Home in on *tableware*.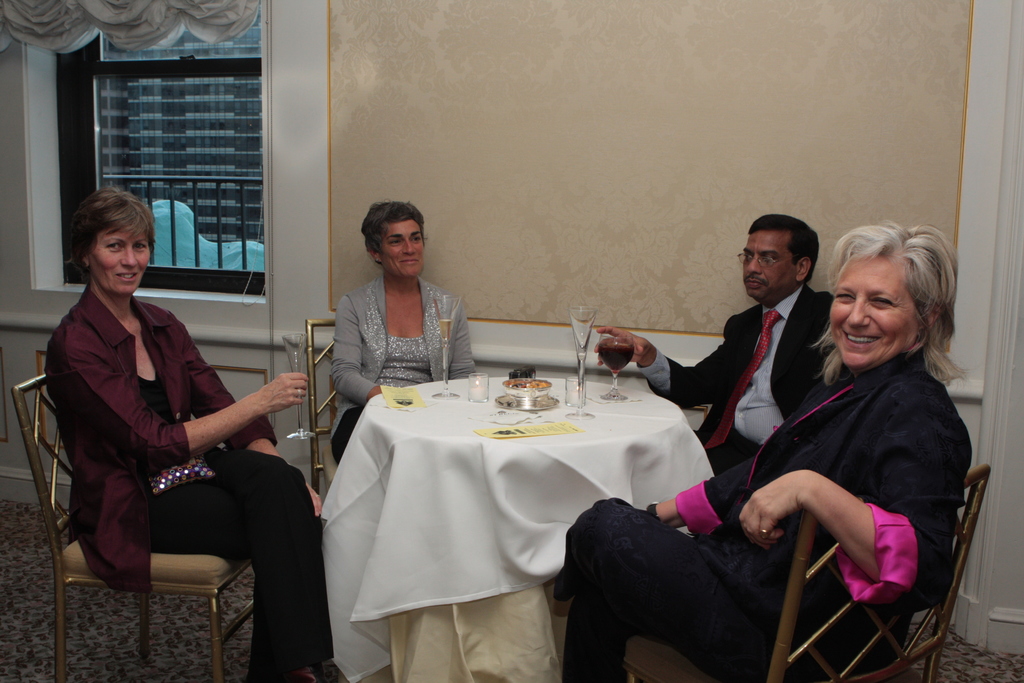
Homed in at [left=502, top=375, right=551, bottom=400].
